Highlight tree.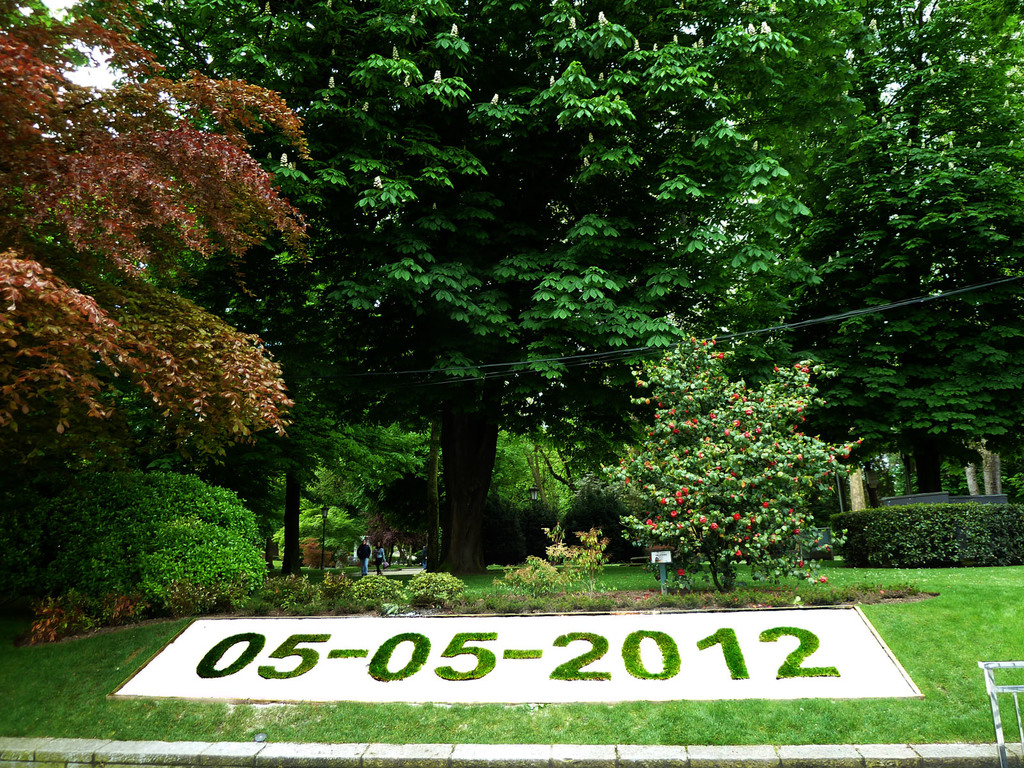
Highlighted region: pyautogui.locateOnScreen(381, 427, 589, 574).
